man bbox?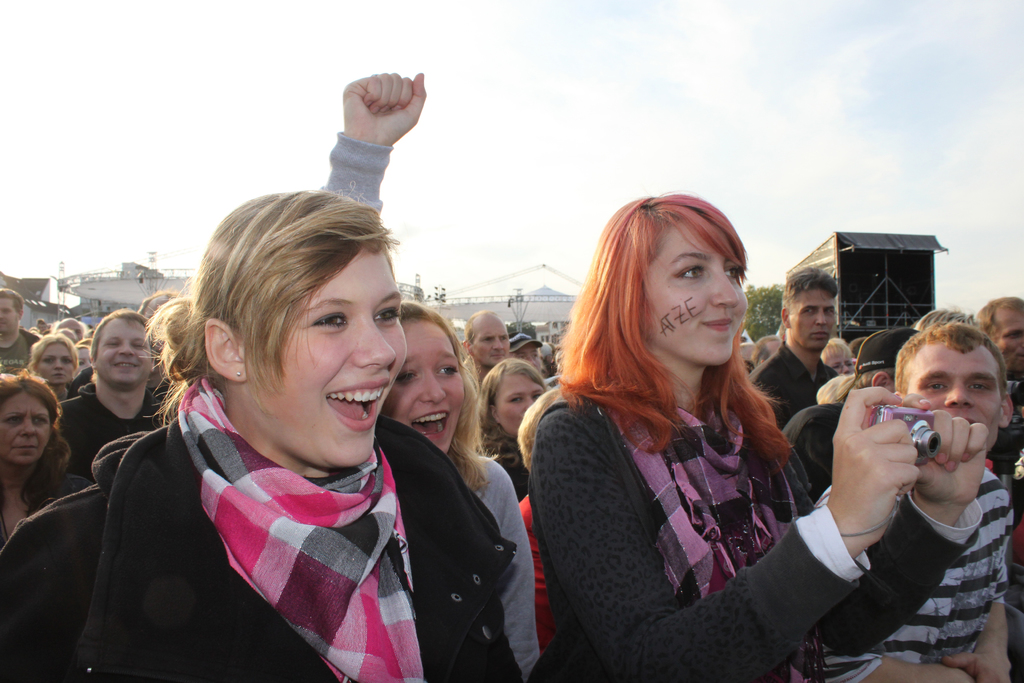
left=982, top=293, right=1023, bottom=404
